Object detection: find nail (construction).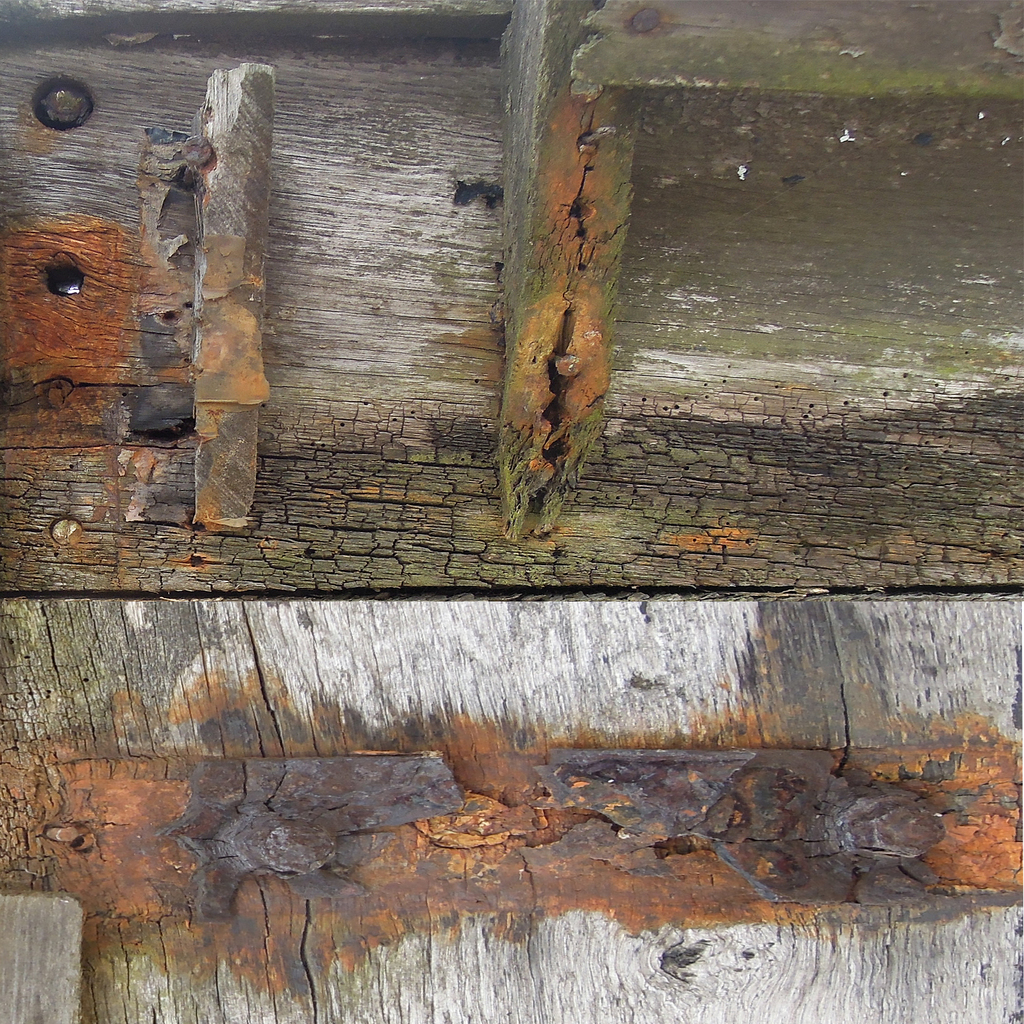
pyautogui.locateOnScreen(177, 129, 212, 173).
